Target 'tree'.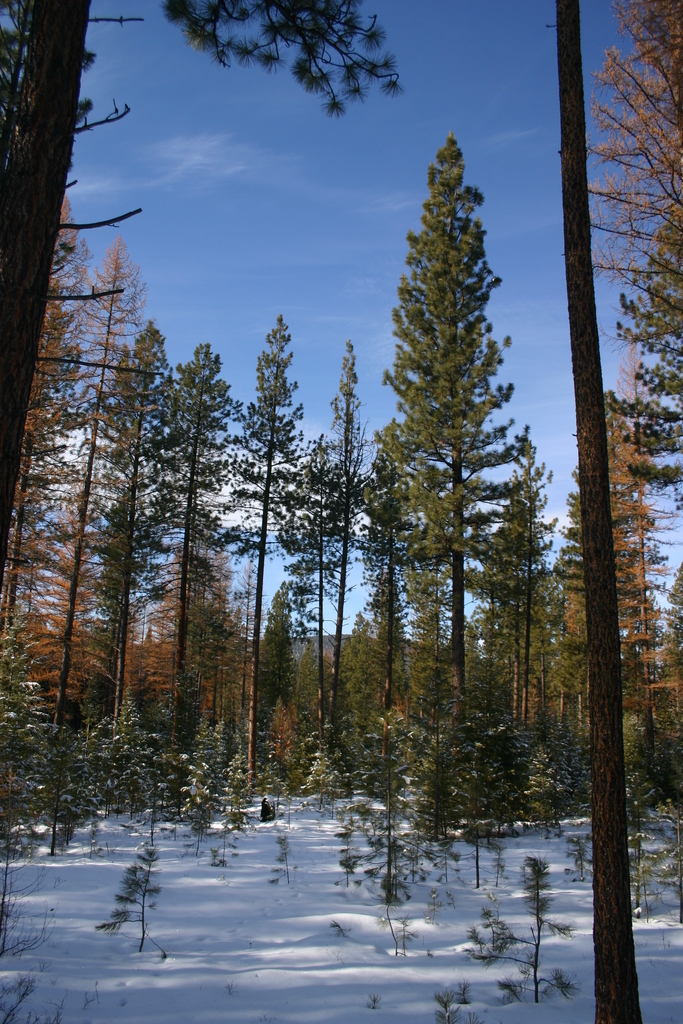
Target region: x1=343, y1=109, x2=558, y2=809.
